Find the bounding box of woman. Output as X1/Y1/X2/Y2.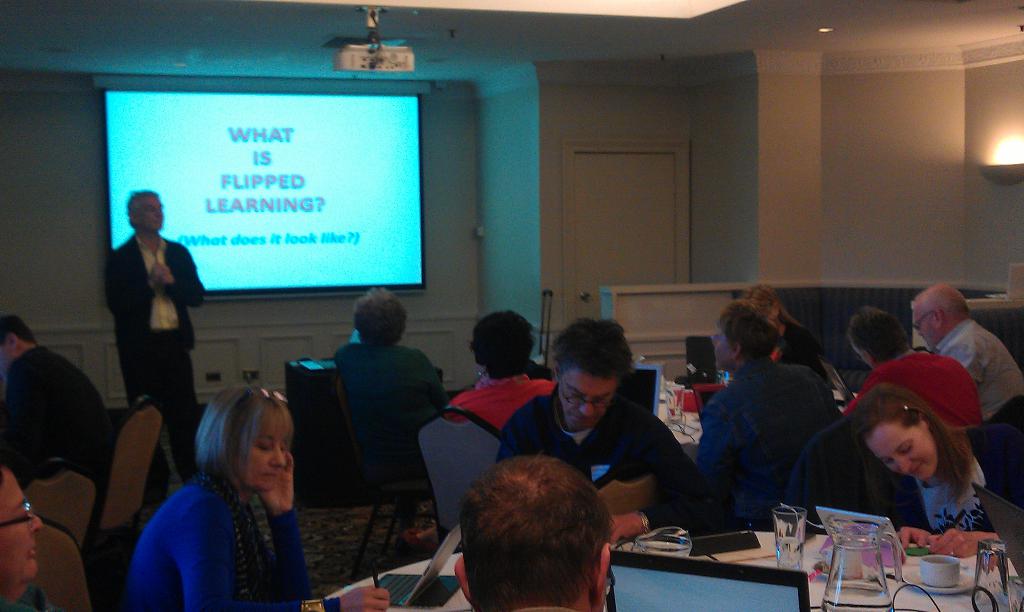
739/284/838/387.
